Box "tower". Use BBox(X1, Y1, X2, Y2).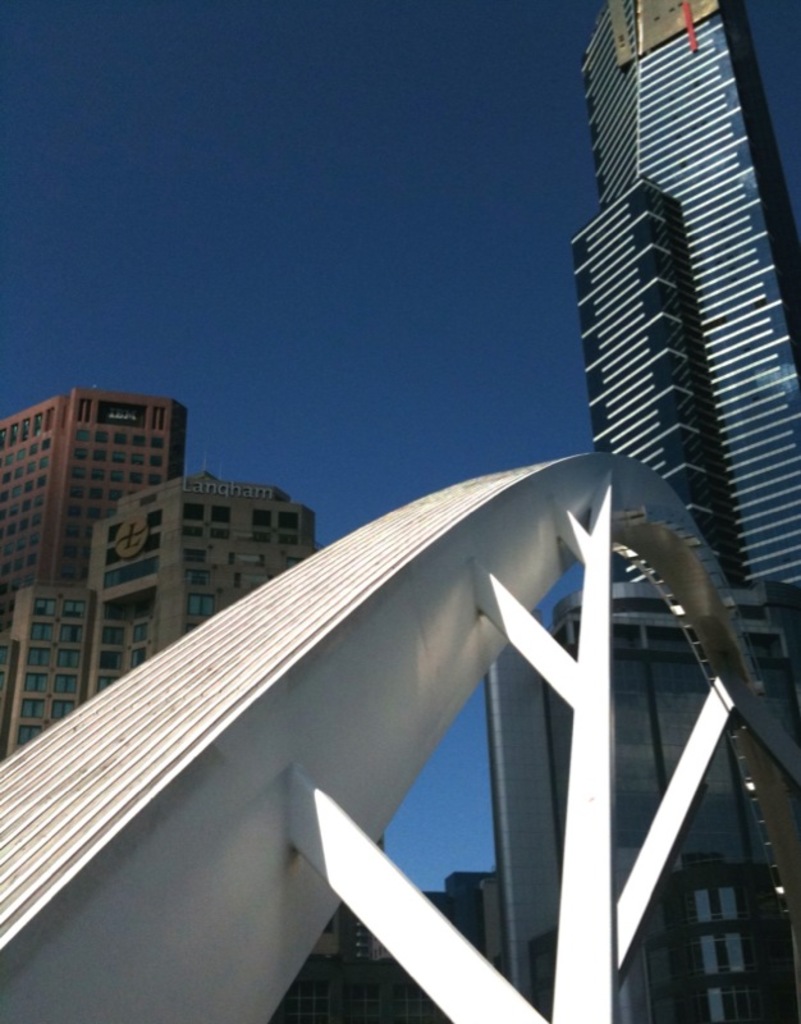
BBox(79, 457, 310, 660).
